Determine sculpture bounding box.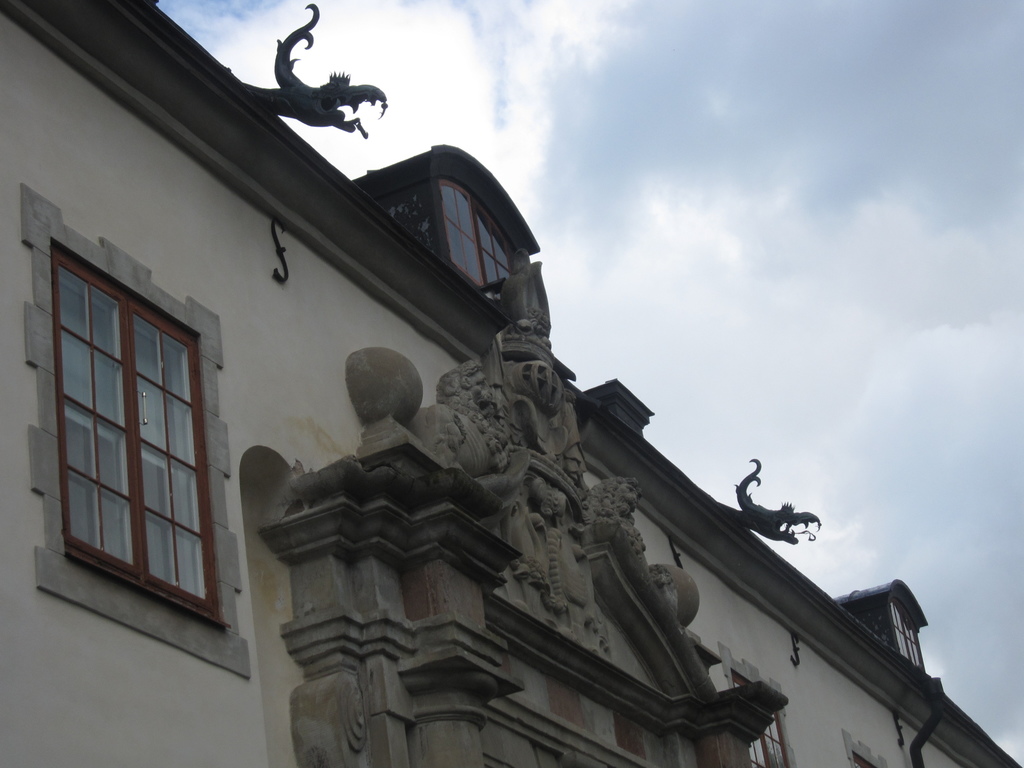
Determined: Rect(263, 4, 388, 139).
